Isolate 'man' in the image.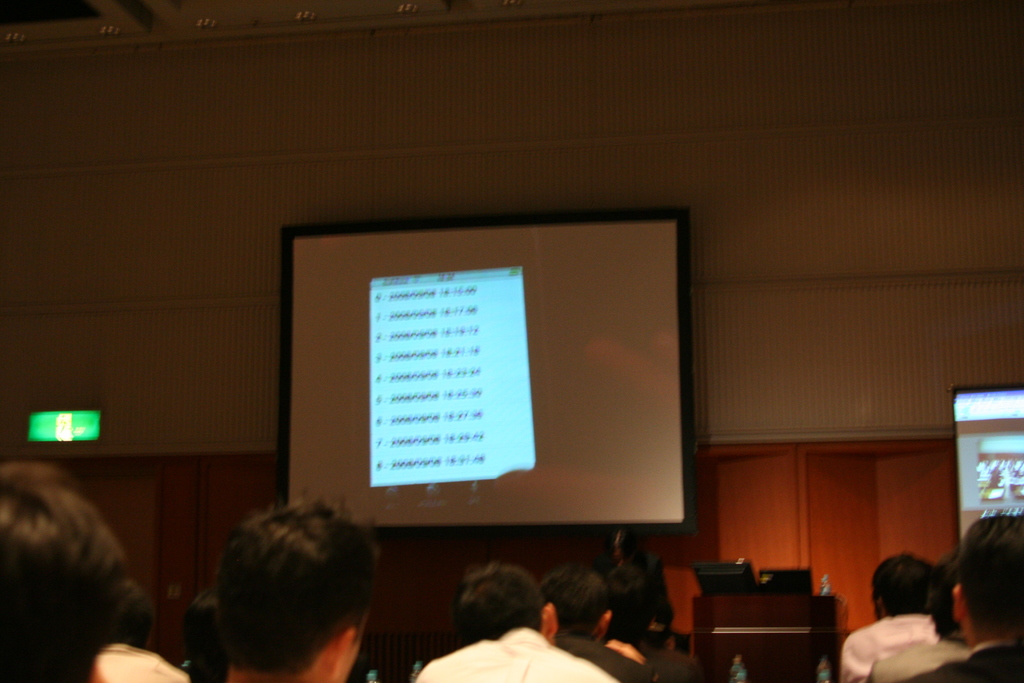
Isolated region: locate(108, 576, 152, 647).
